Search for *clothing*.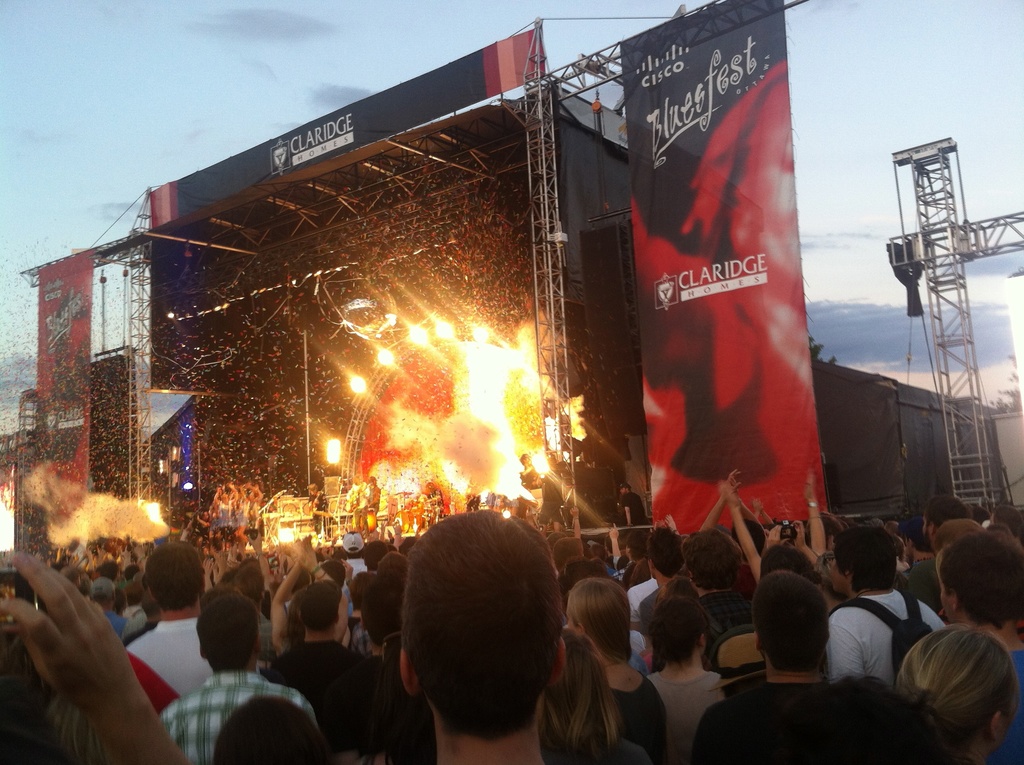
Found at 600,683,660,758.
